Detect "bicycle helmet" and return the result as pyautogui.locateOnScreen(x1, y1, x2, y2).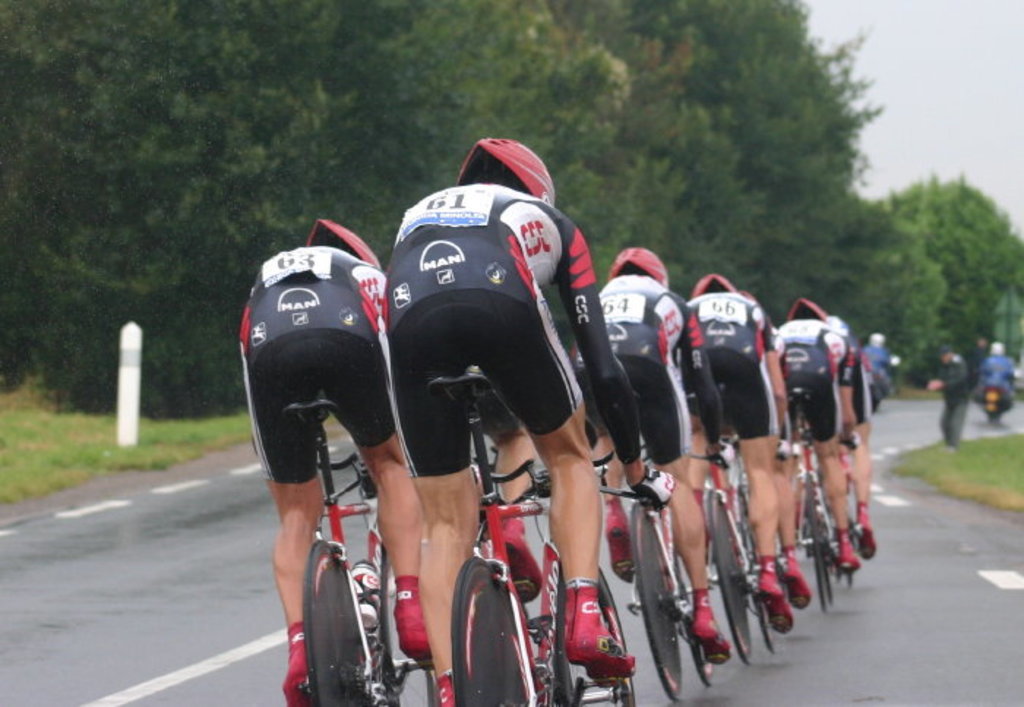
pyautogui.locateOnScreen(313, 214, 377, 268).
